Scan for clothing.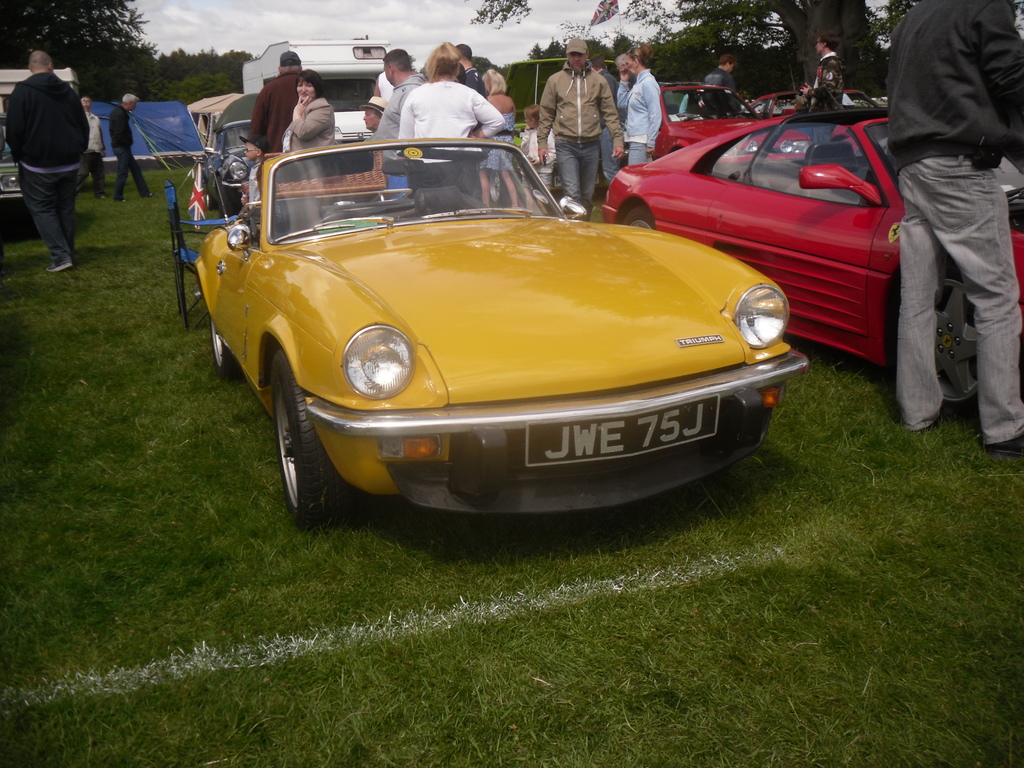
Scan result: box=[78, 113, 108, 198].
